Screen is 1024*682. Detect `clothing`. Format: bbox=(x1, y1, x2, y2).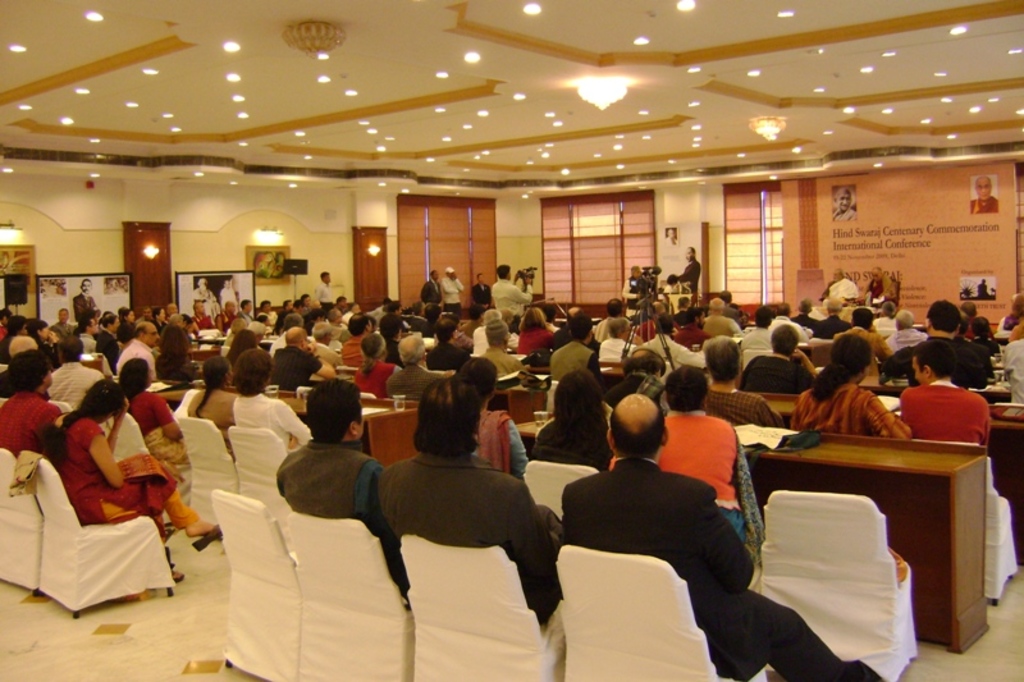
bbox=(887, 322, 924, 351).
